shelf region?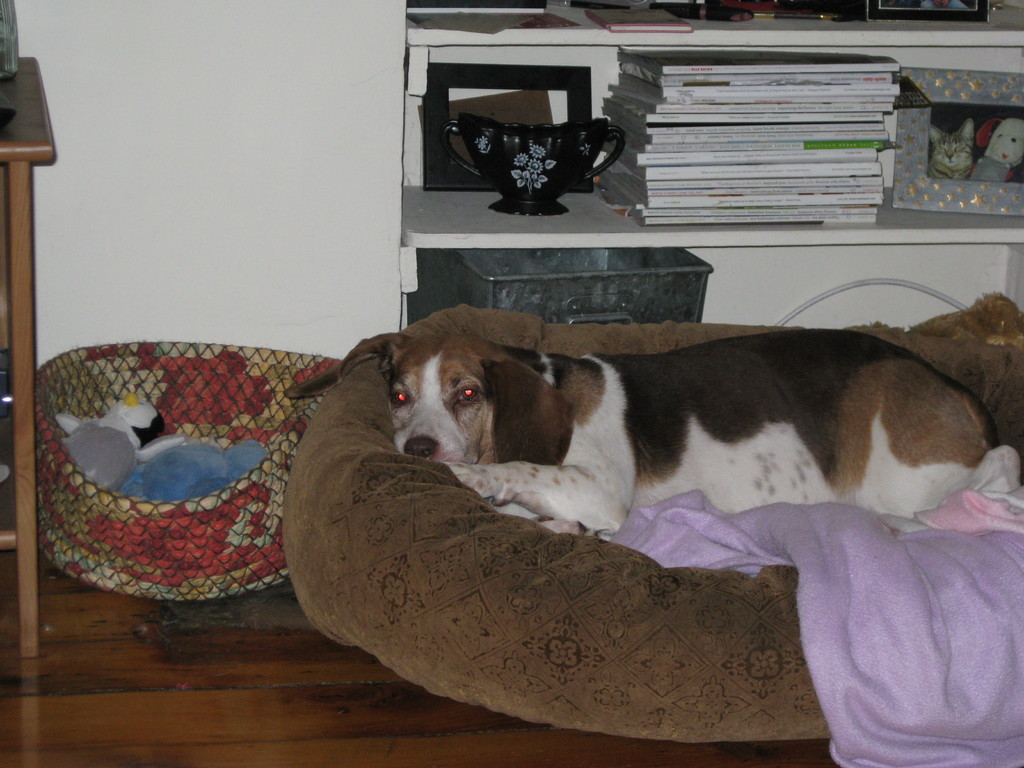
l=395, t=0, r=1022, b=339
